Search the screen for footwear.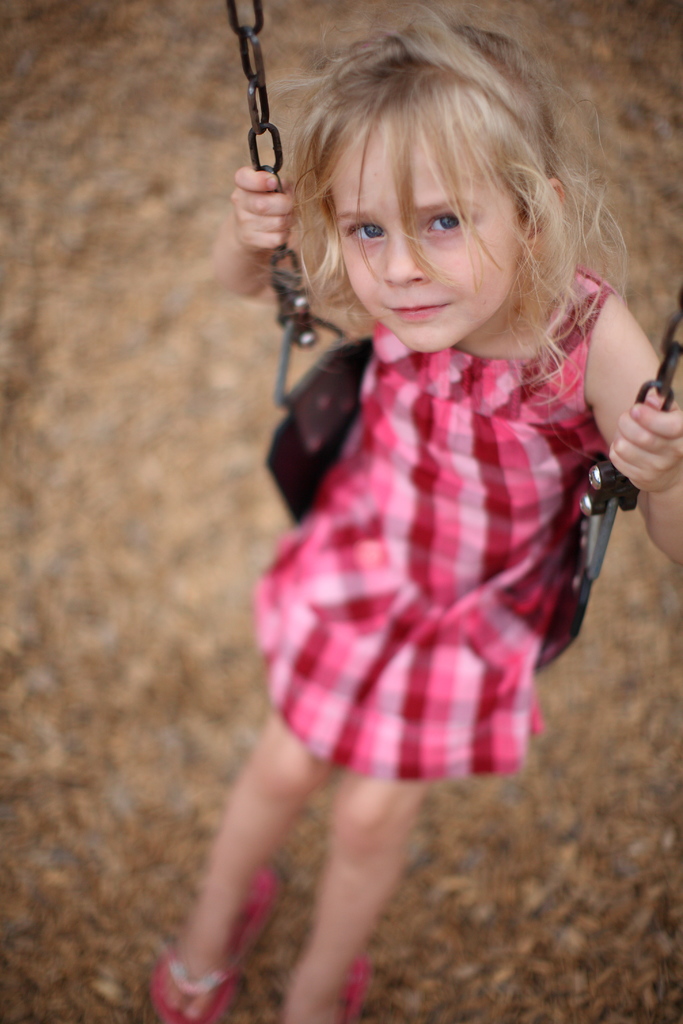
Found at [left=337, top=951, right=370, bottom=1023].
